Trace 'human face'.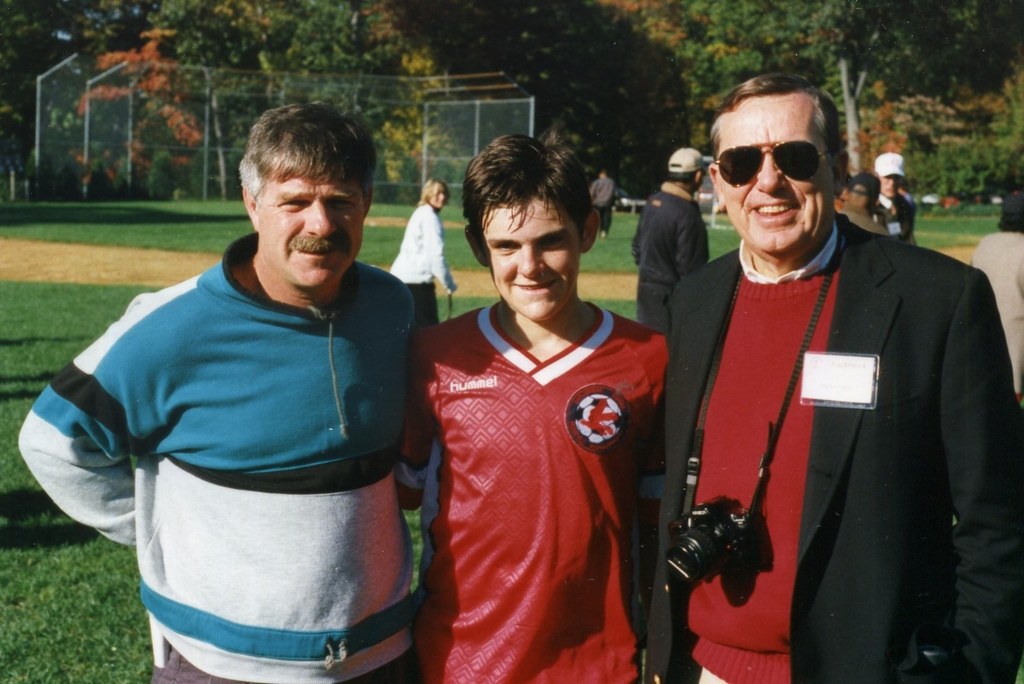
Traced to 881/174/908/201.
